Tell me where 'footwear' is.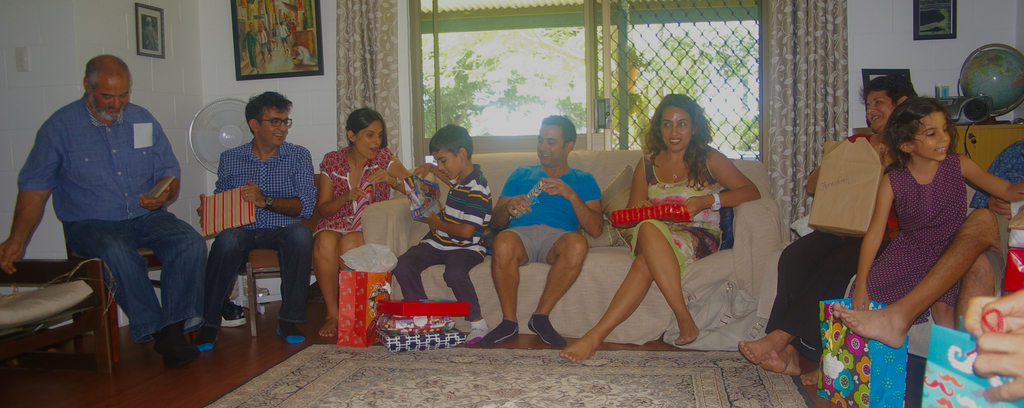
'footwear' is at rect(222, 301, 247, 326).
